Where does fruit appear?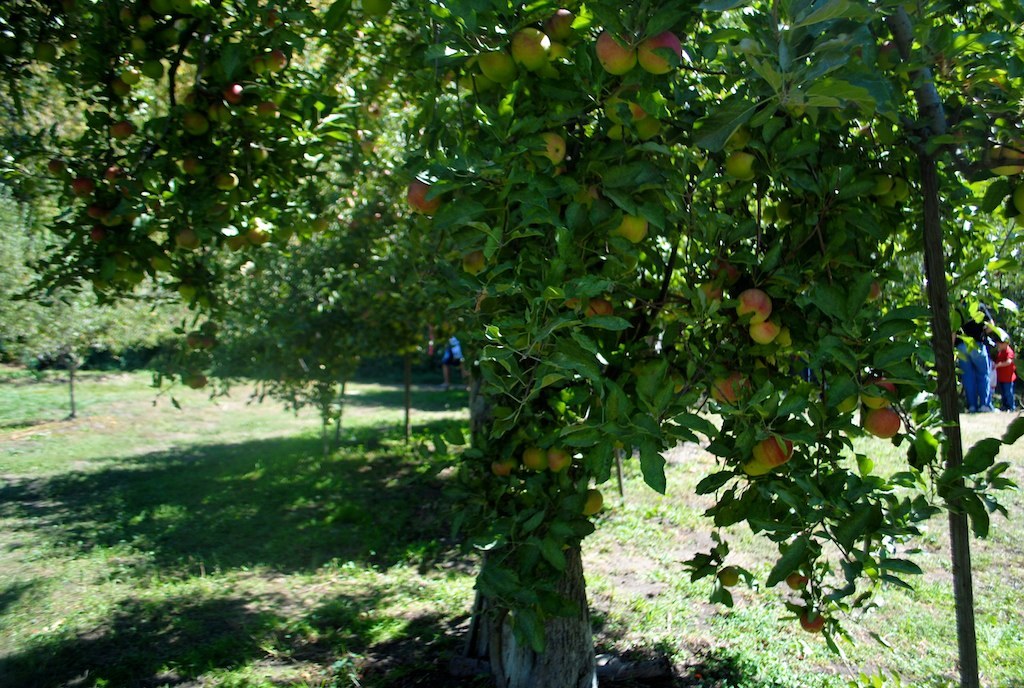
Appears at 543/448/567/478.
